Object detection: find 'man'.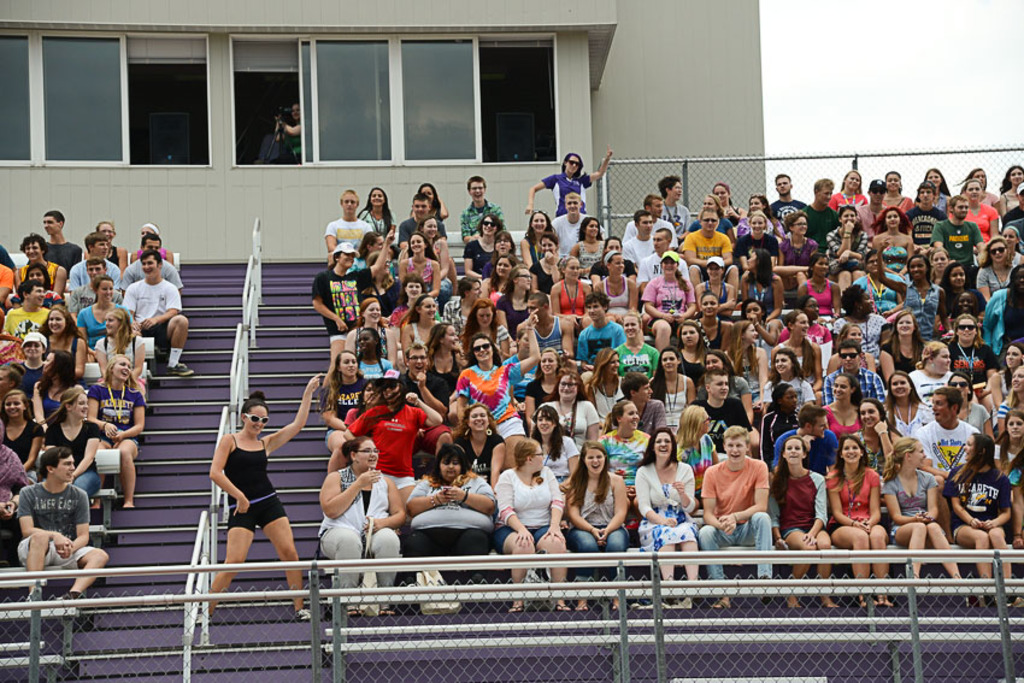
x1=707, y1=436, x2=787, y2=550.
